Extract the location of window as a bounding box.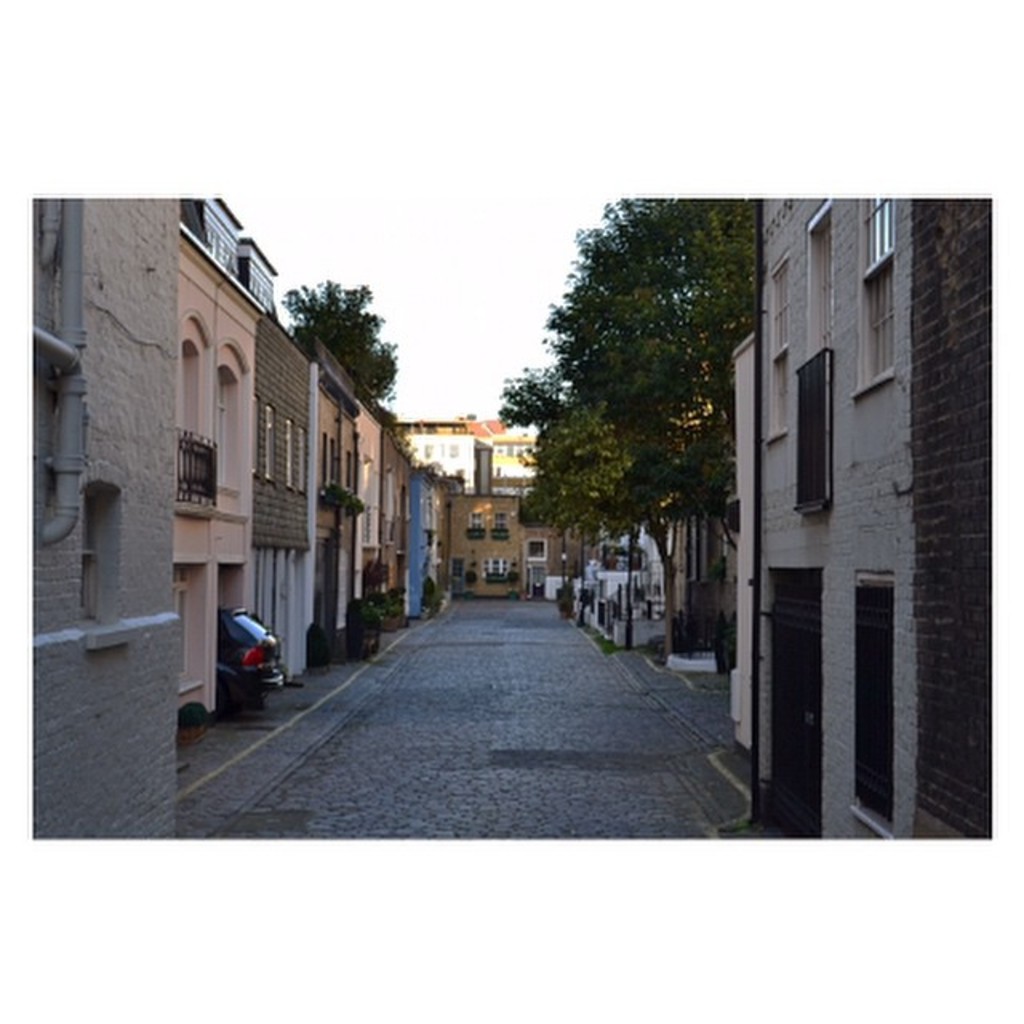
[846, 573, 891, 827].
